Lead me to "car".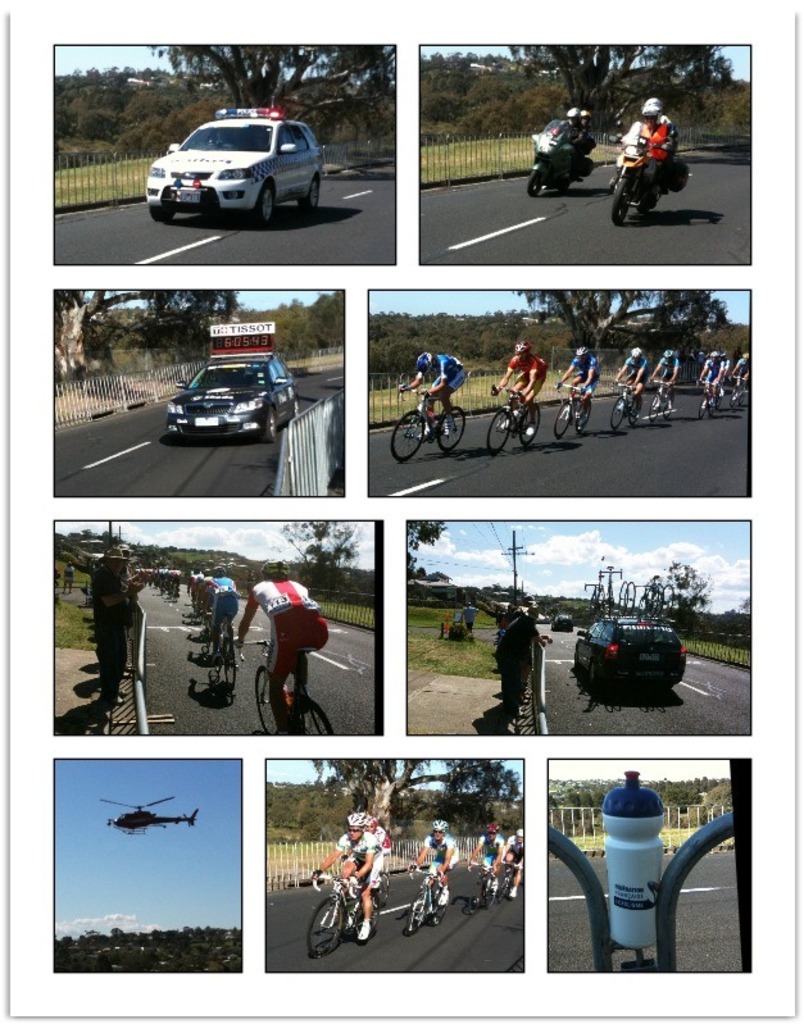
Lead to box=[572, 614, 683, 690].
